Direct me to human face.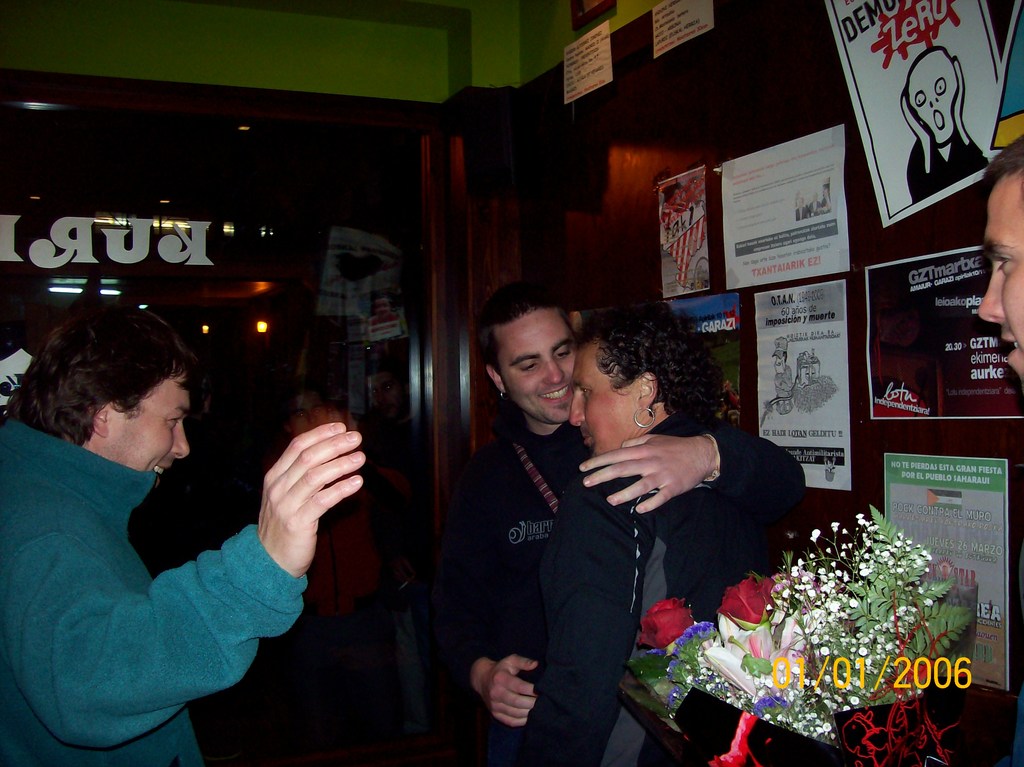
Direction: bbox(373, 298, 385, 318).
